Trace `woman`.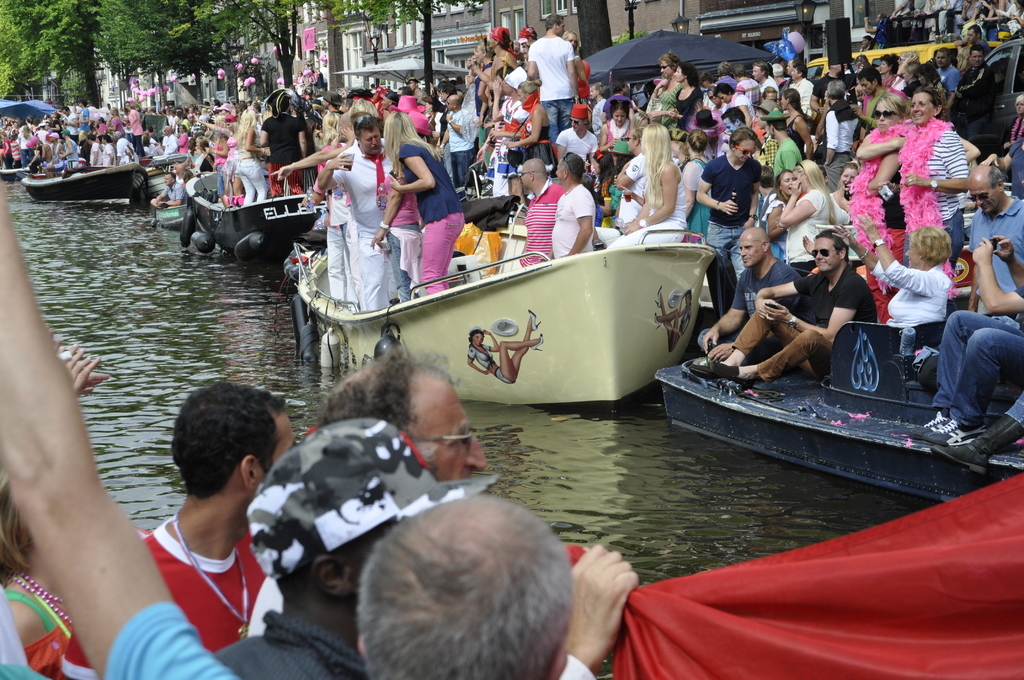
Traced to left=381, top=112, right=463, bottom=294.
